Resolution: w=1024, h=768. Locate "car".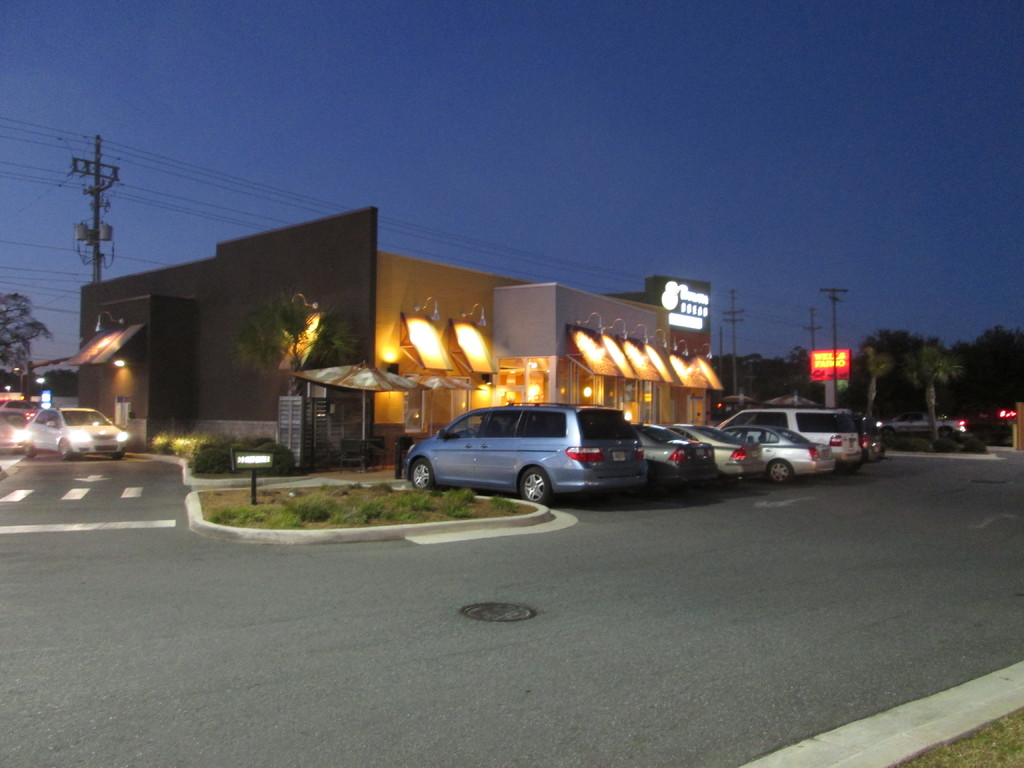
BBox(881, 408, 971, 445).
